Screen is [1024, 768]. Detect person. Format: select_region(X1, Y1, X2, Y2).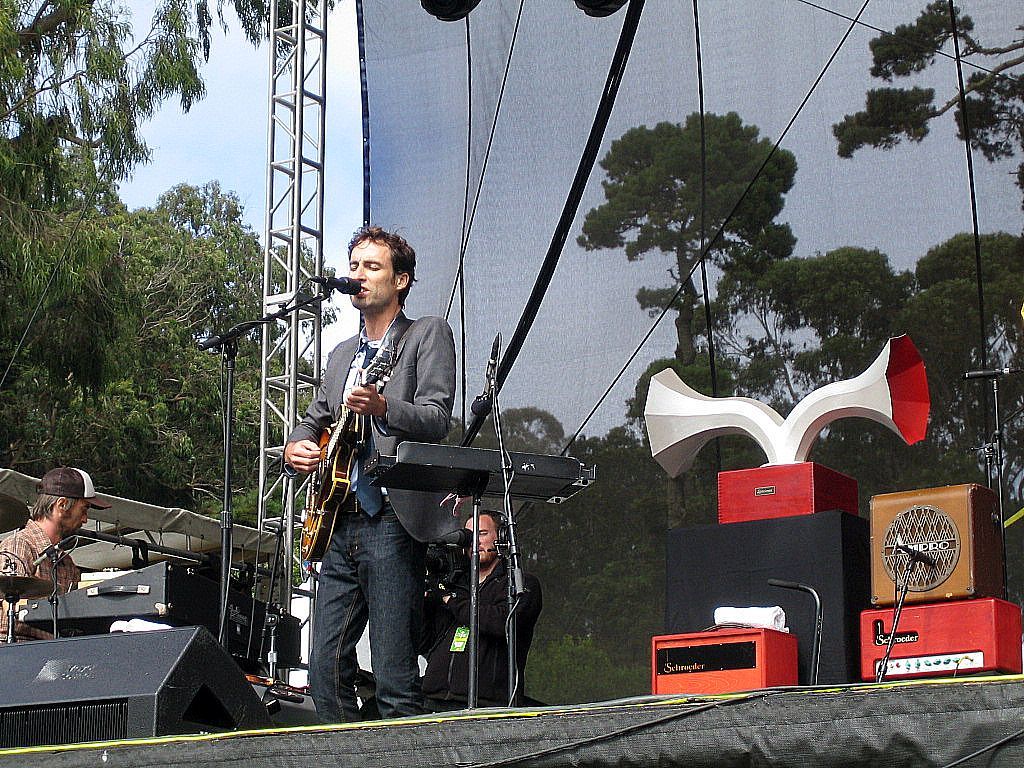
select_region(0, 463, 116, 647).
